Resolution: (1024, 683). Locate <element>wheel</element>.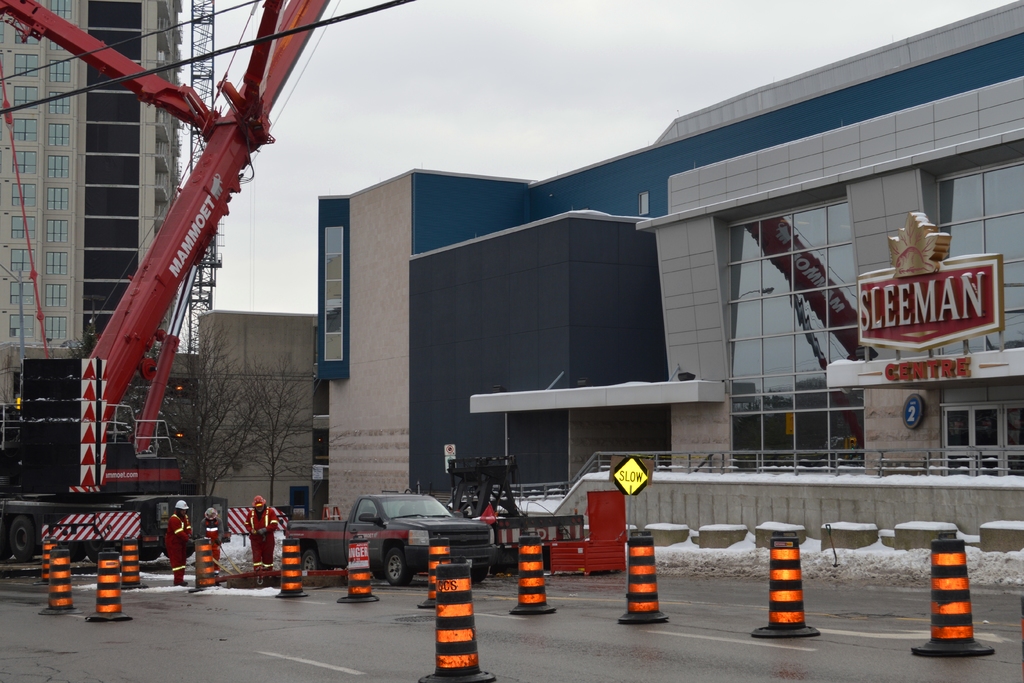
x1=140 y1=547 x2=159 y2=562.
